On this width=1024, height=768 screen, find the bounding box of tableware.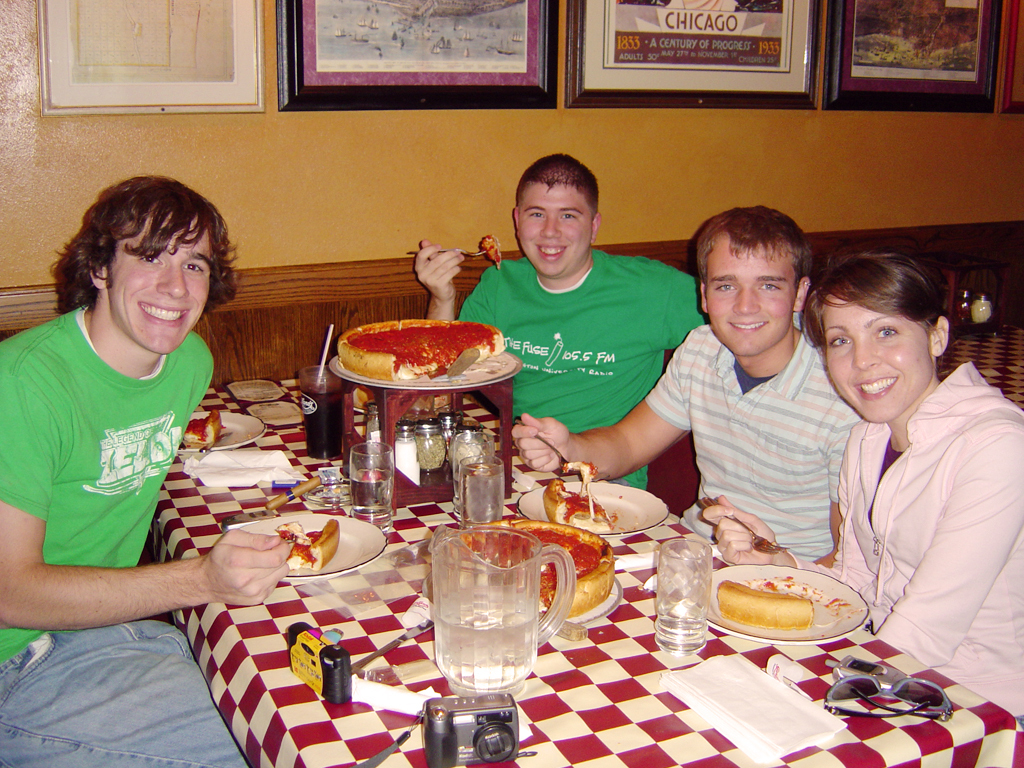
Bounding box: [222, 474, 327, 529].
